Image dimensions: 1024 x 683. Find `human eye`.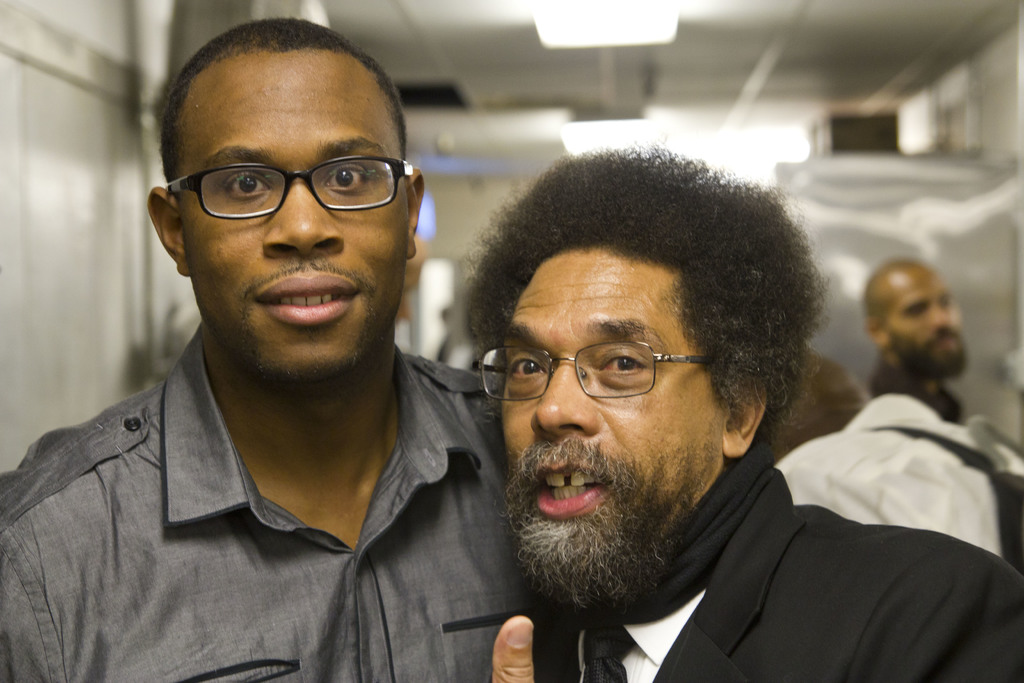
crop(221, 169, 272, 203).
